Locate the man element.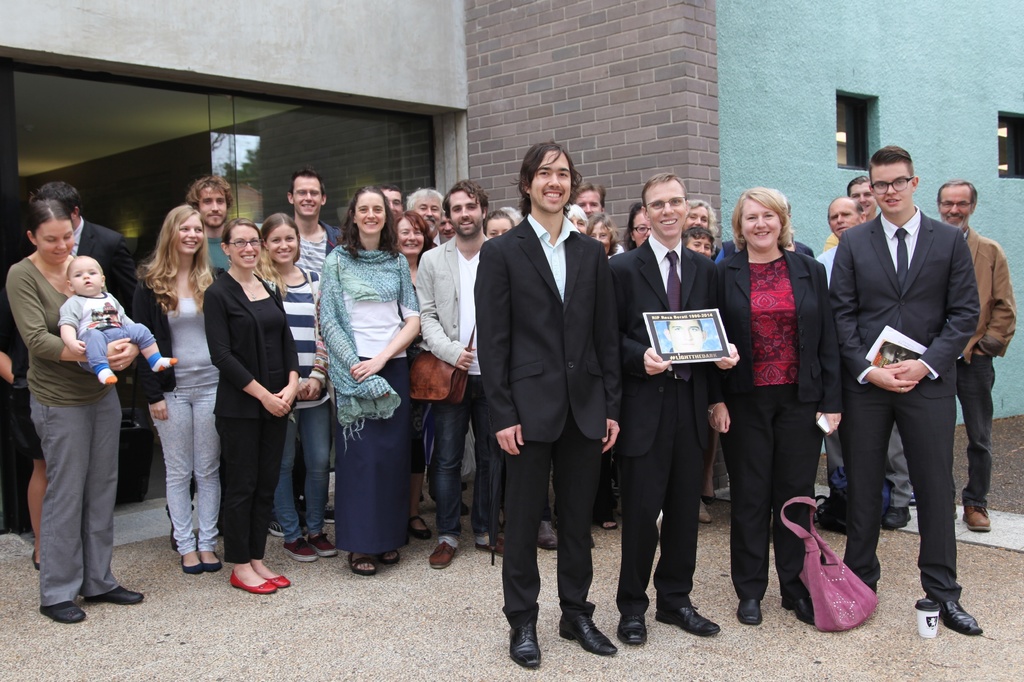
Element bbox: {"x1": 287, "y1": 165, "x2": 345, "y2": 269}.
